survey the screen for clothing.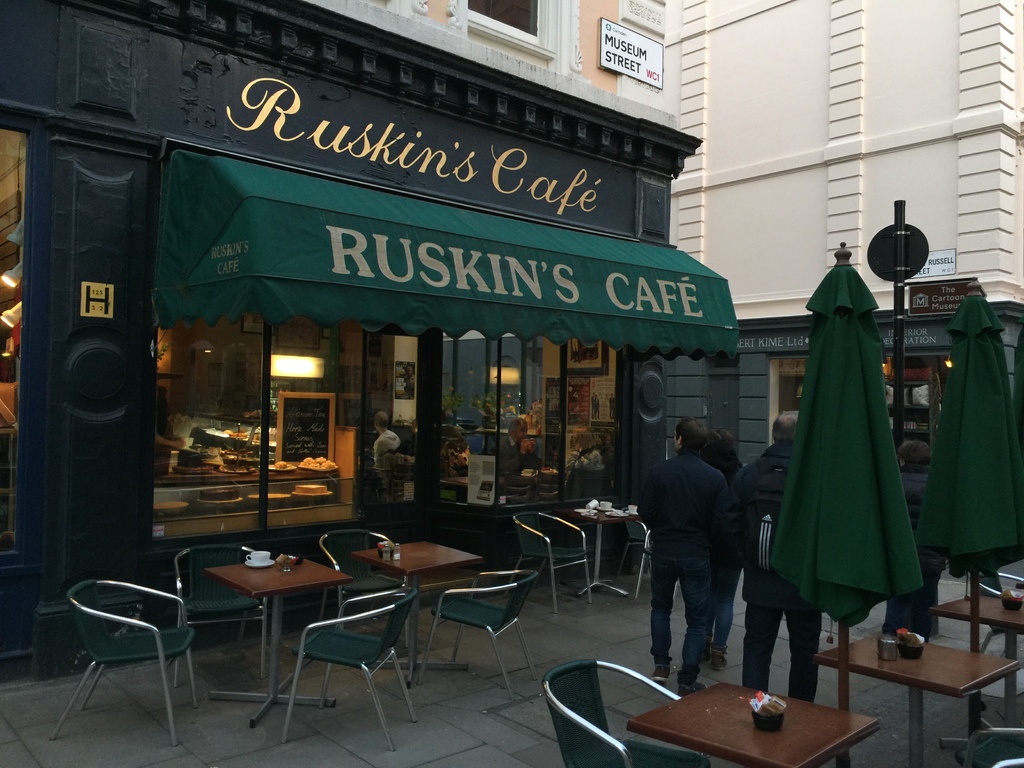
Survey found: left=376, top=432, right=403, bottom=479.
